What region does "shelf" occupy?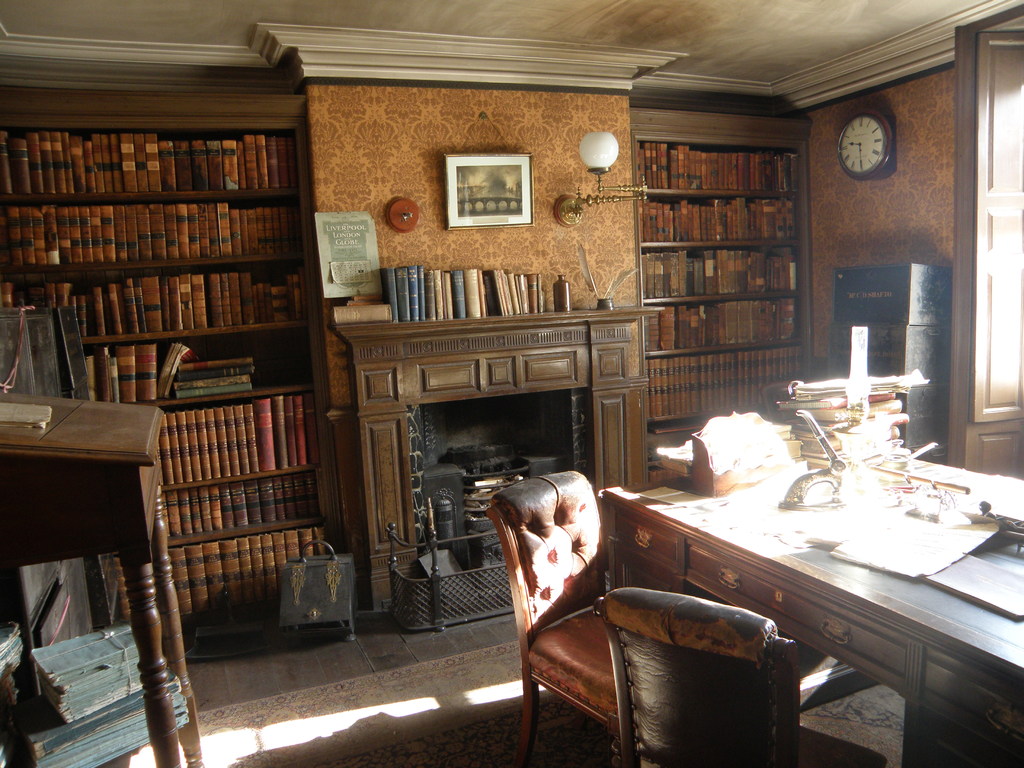
detection(648, 187, 798, 243).
